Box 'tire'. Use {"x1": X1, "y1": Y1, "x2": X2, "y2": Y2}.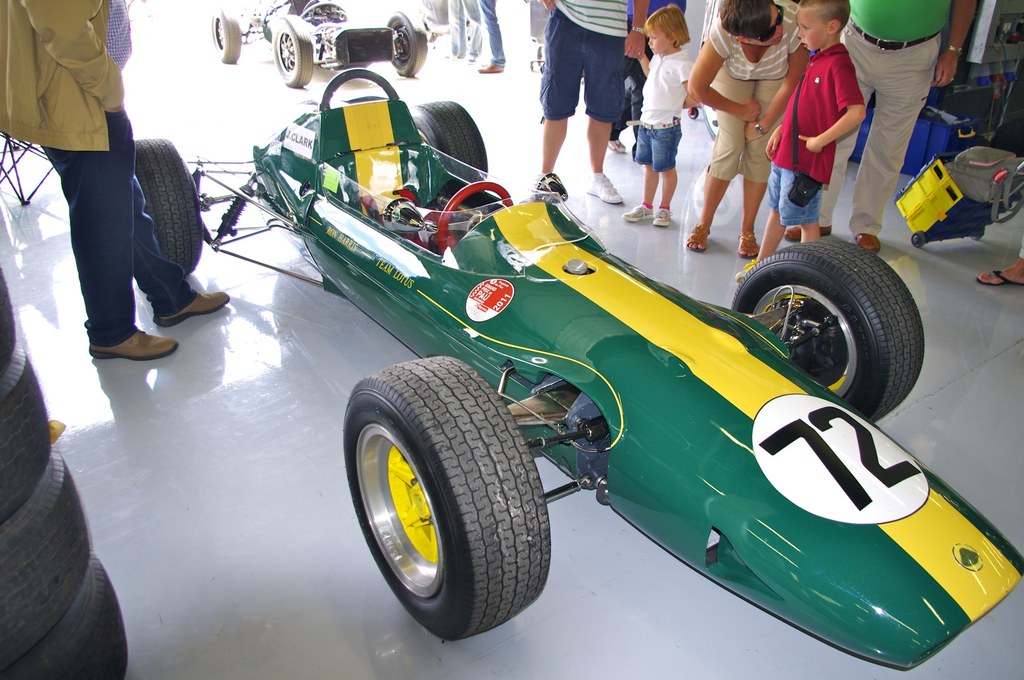
{"x1": 385, "y1": 12, "x2": 428, "y2": 79}.
